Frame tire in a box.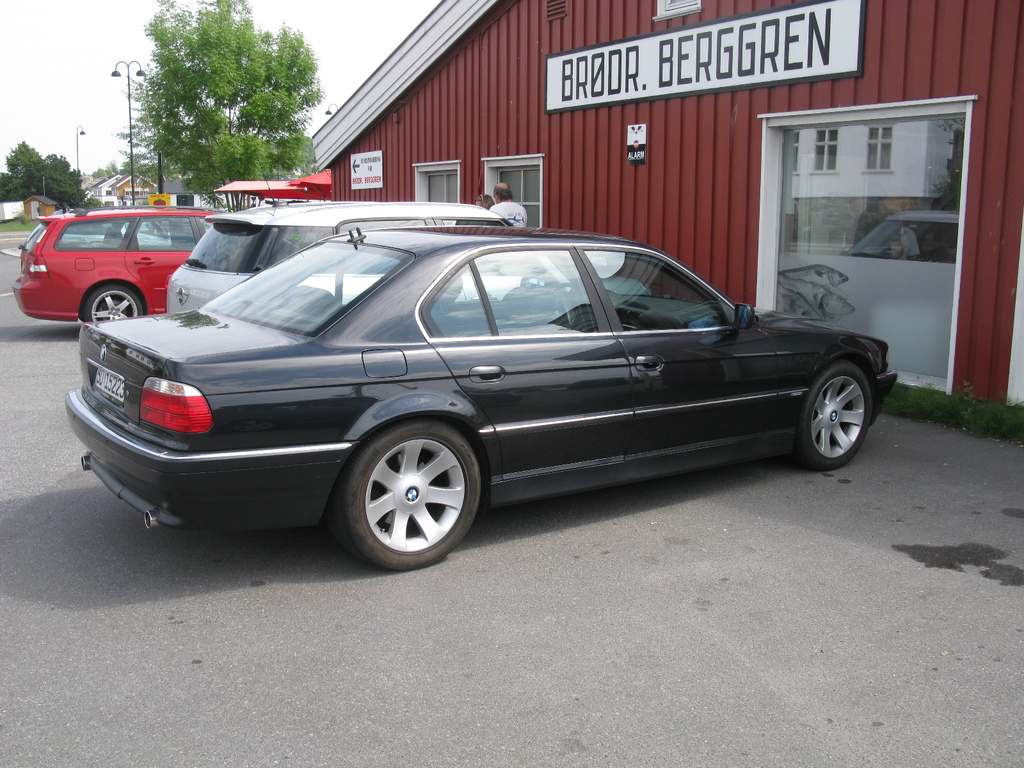
(left=779, top=359, right=872, bottom=469).
